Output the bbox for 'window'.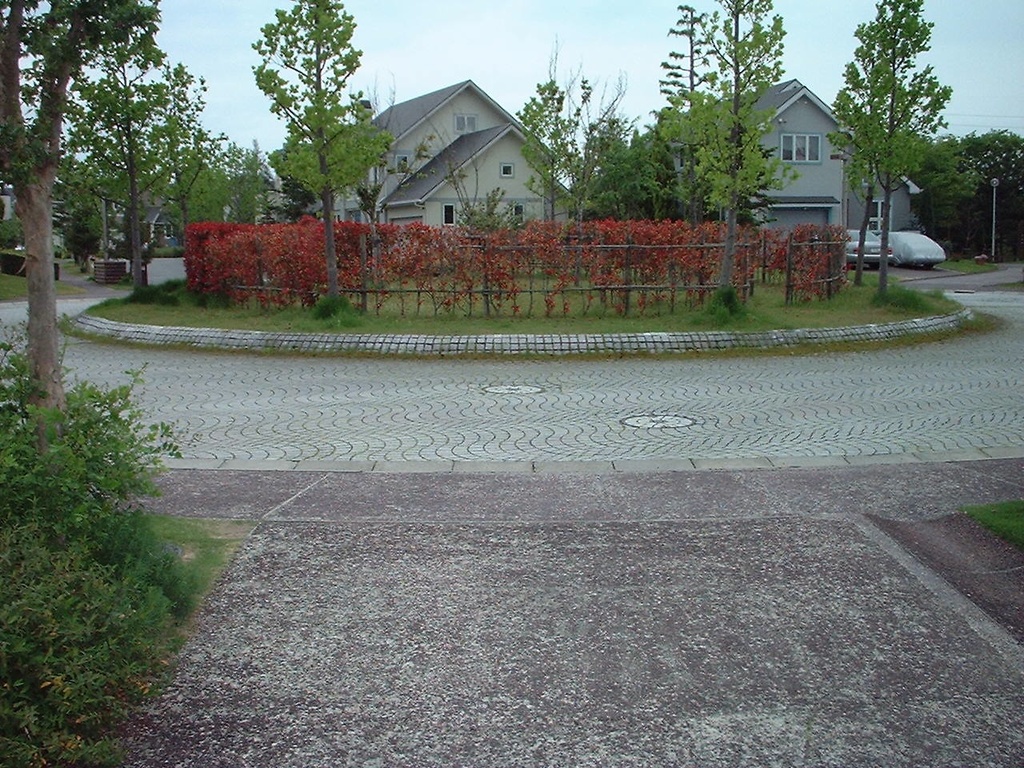
locate(502, 167, 512, 178).
